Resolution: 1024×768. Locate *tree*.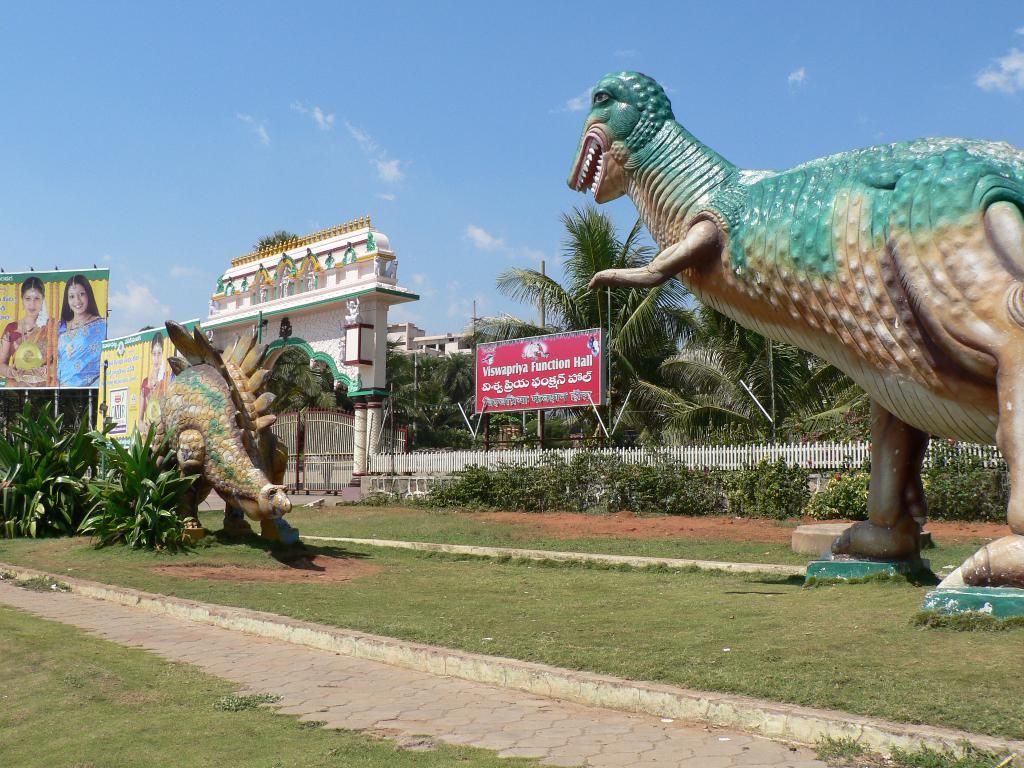
680/312/866/458.
